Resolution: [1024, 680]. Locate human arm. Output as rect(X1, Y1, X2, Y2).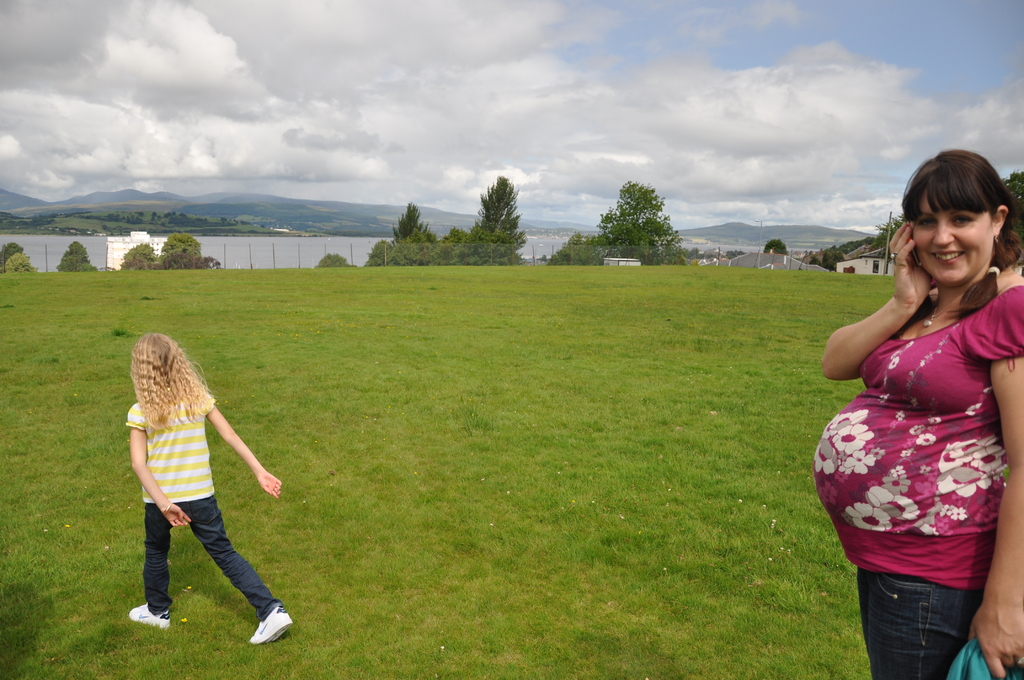
rect(849, 287, 929, 397).
